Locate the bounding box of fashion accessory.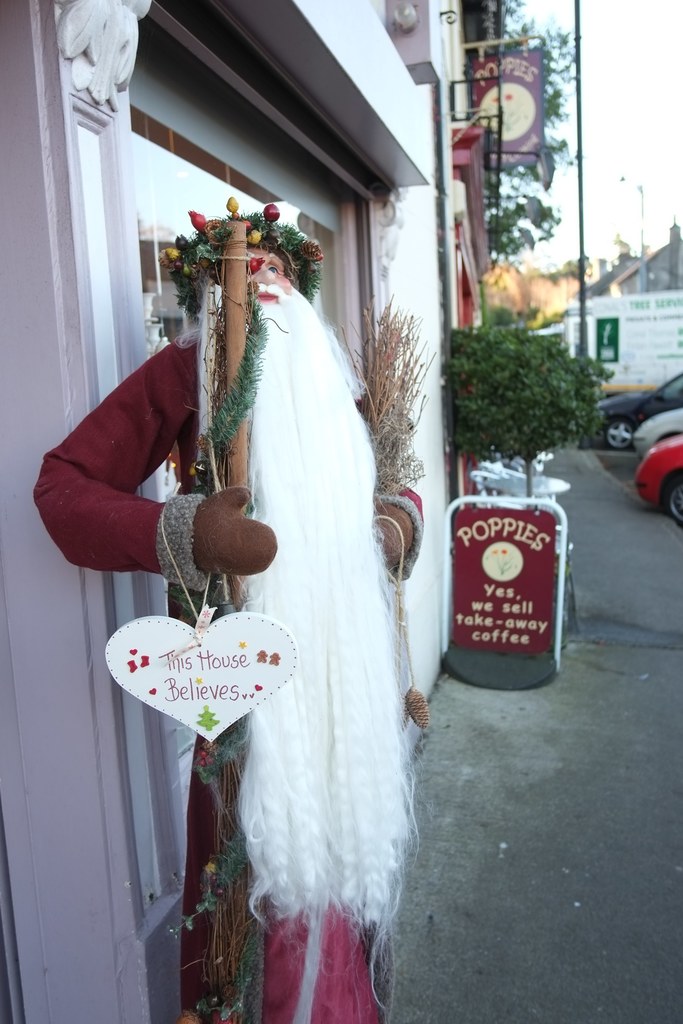
Bounding box: detection(162, 189, 331, 314).
